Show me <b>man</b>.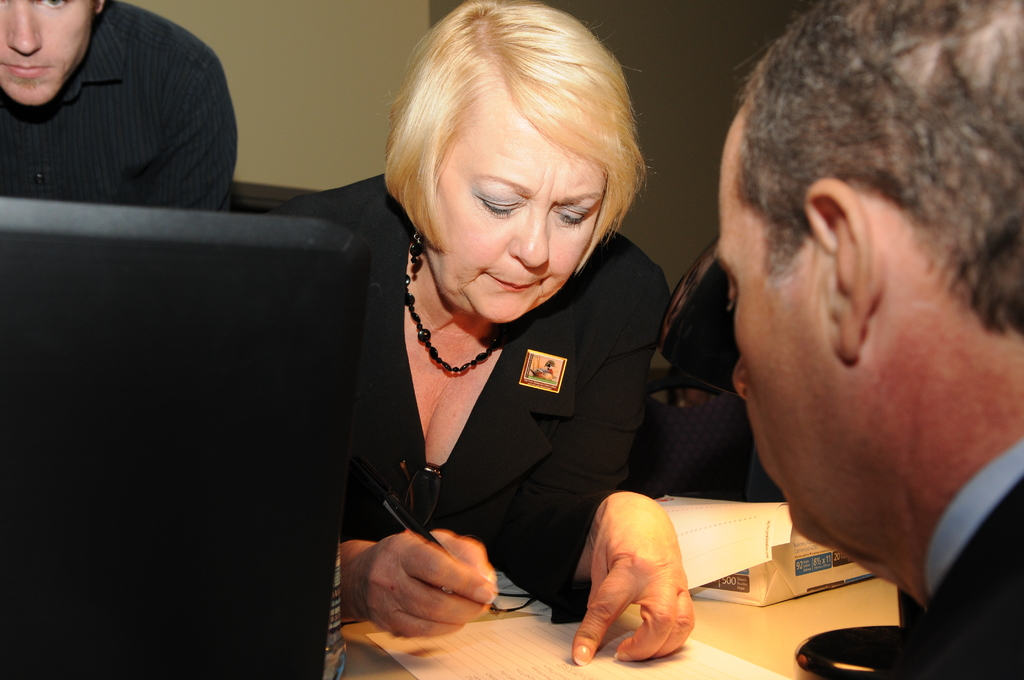
<b>man</b> is here: crop(0, 0, 240, 212).
